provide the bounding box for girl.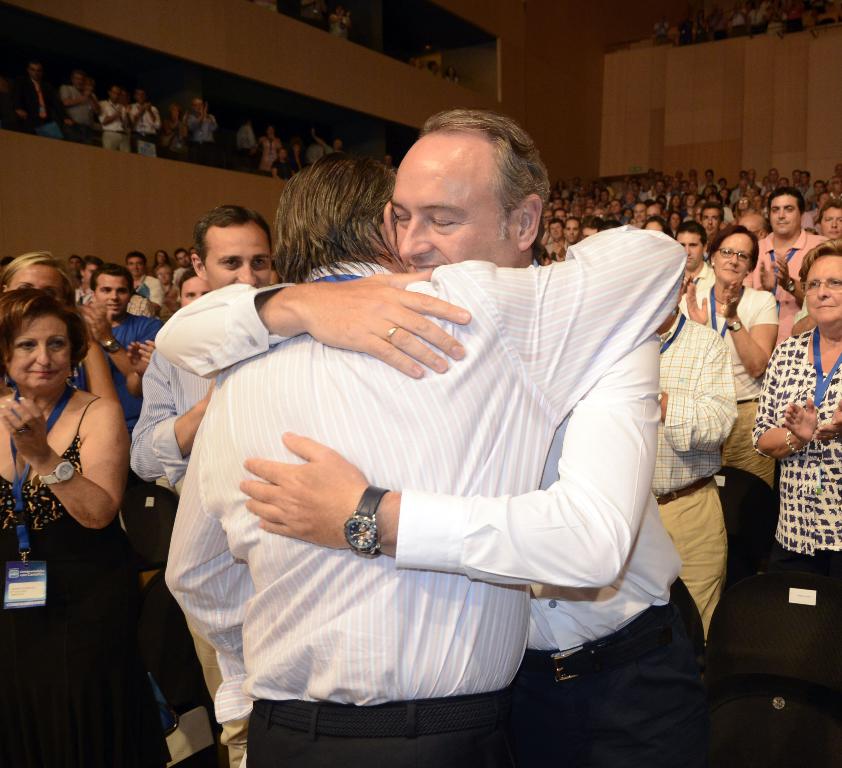
<box>0,250,81,310</box>.
